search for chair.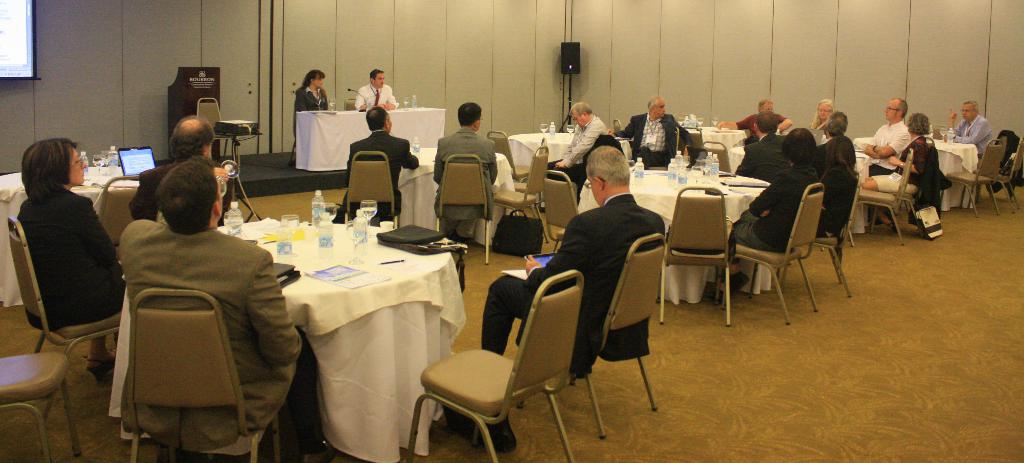
Found at 513:227:659:437.
